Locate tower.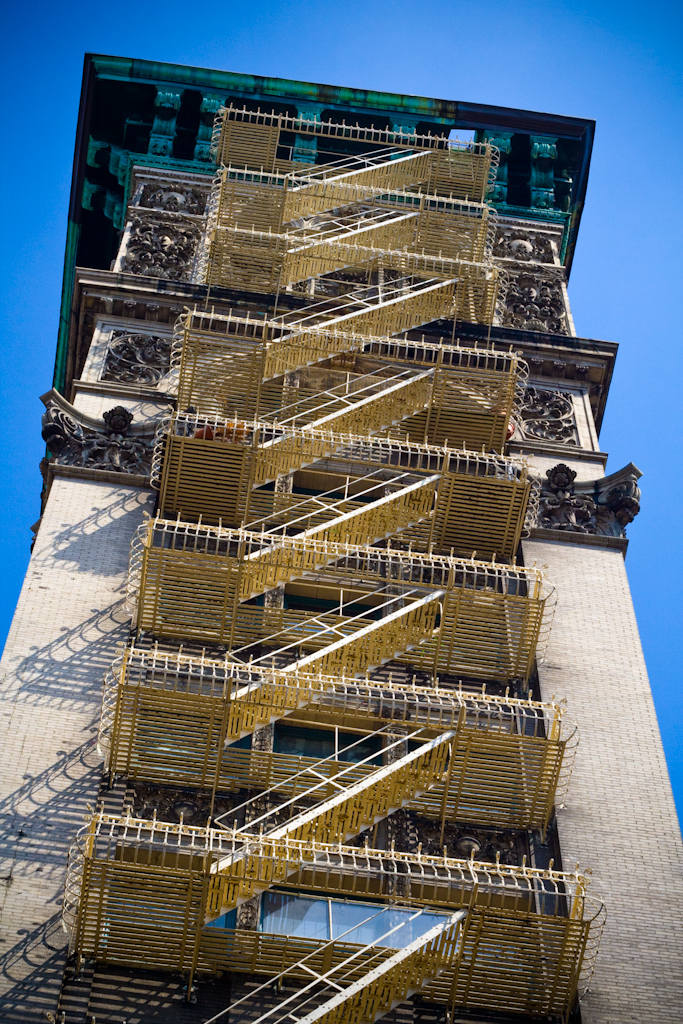
Bounding box: <bbox>0, 51, 682, 1023</bbox>.
